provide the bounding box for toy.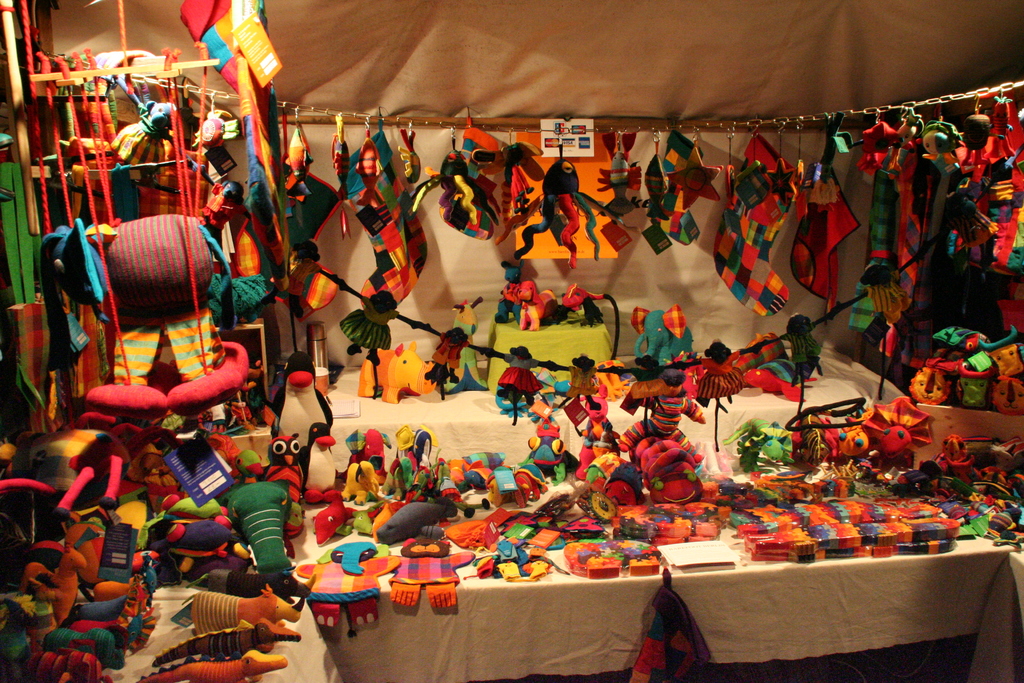
(806, 522, 860, 555).
